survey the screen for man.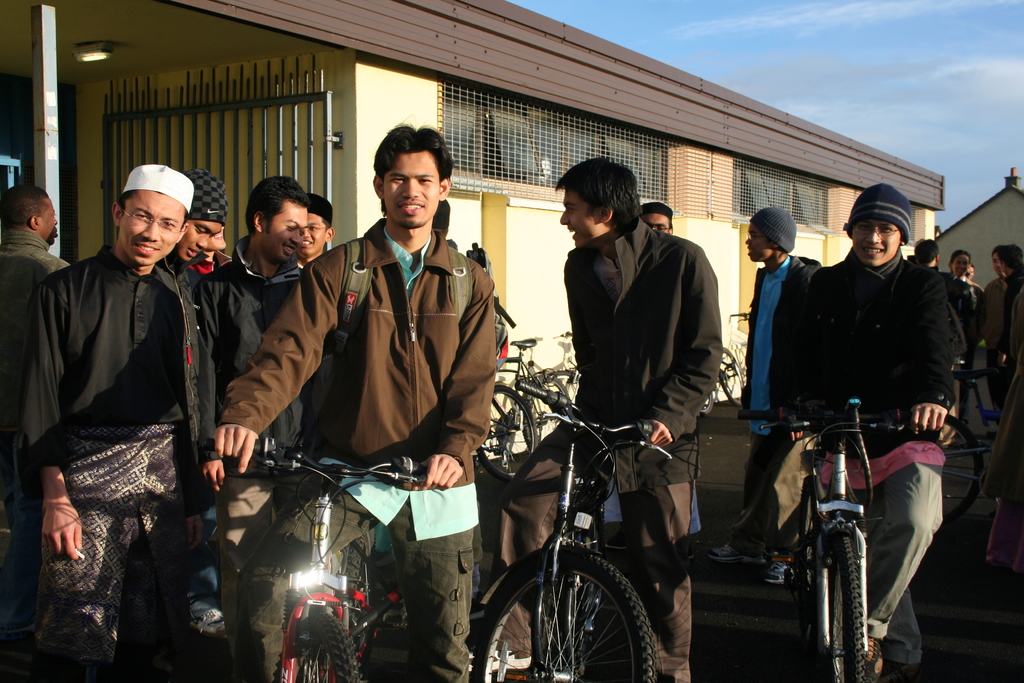
Survey found: 308, 193, 339, 257.
